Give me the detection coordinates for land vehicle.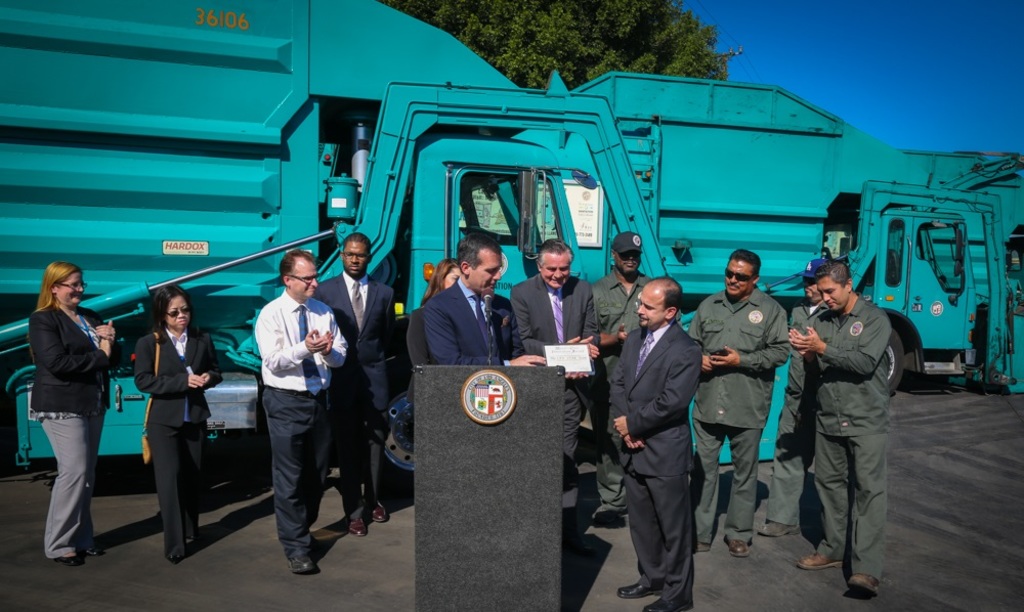
rect(544, 69, 1023, 401).
